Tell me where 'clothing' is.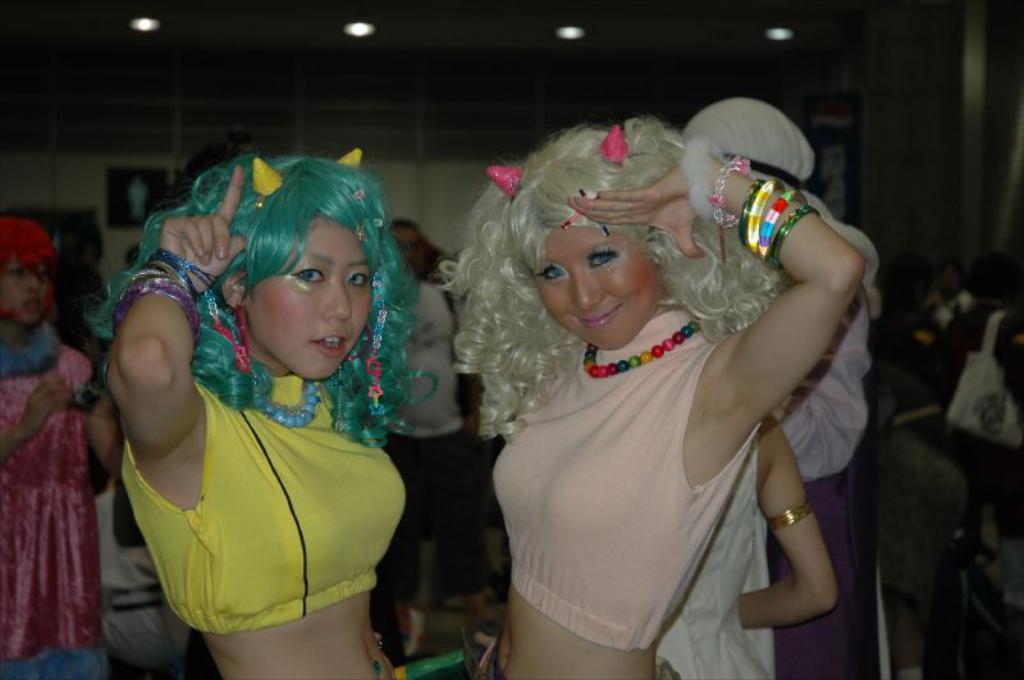
'clothing' is at 115/373/408/630.
